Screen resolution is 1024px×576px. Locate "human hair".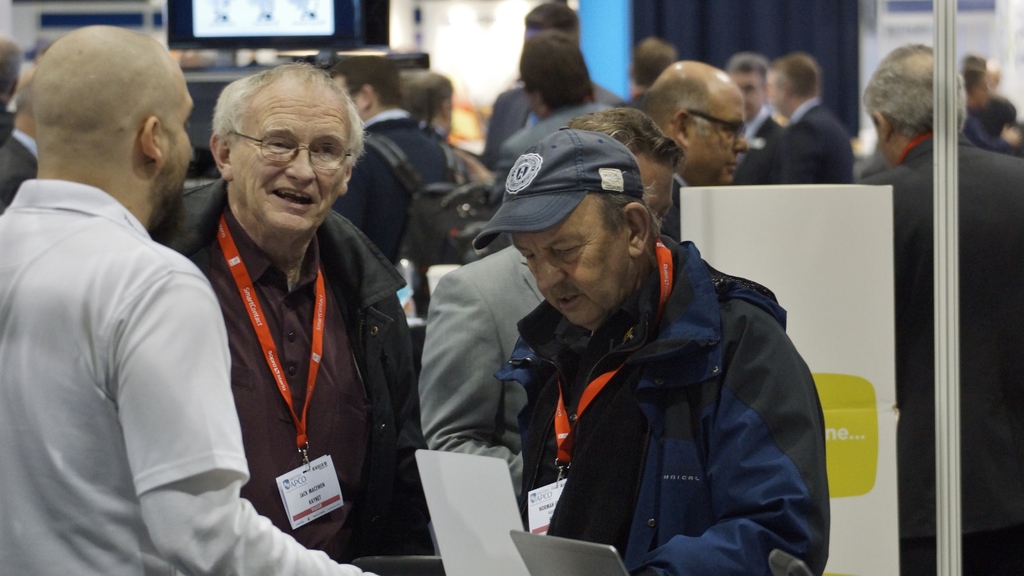
pyautogui.locateOnScreen(765, 51, 821, 97).
